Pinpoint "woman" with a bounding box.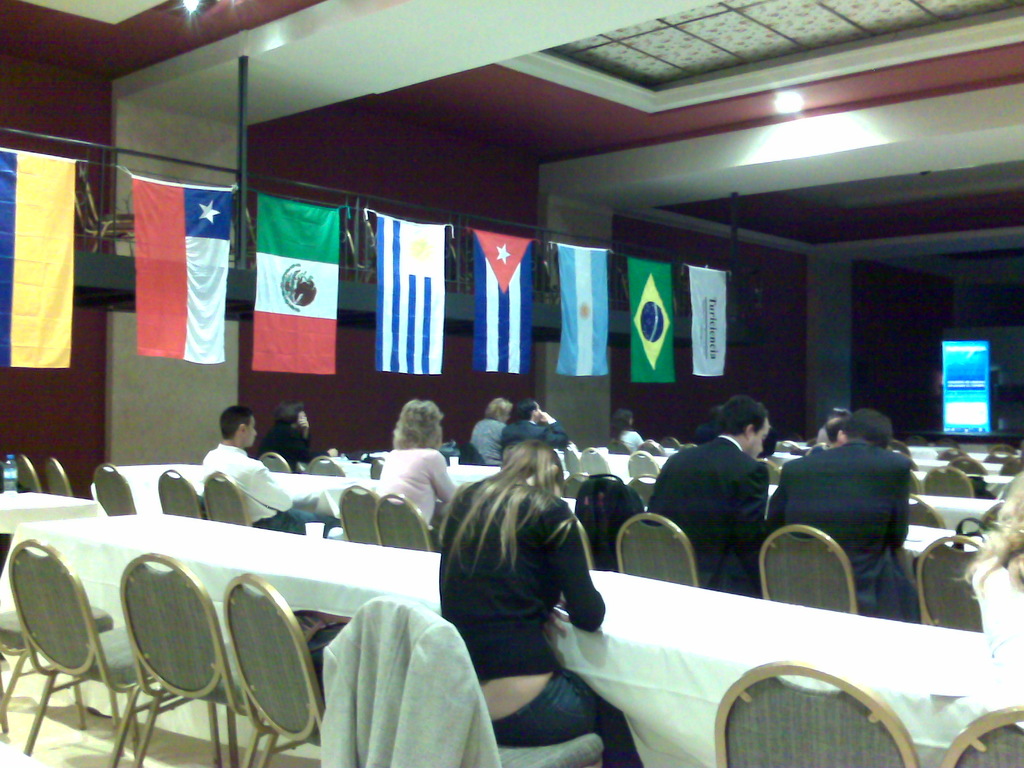
{"left": 466, "top": 385, "right": 515, "bottom": 460}.
